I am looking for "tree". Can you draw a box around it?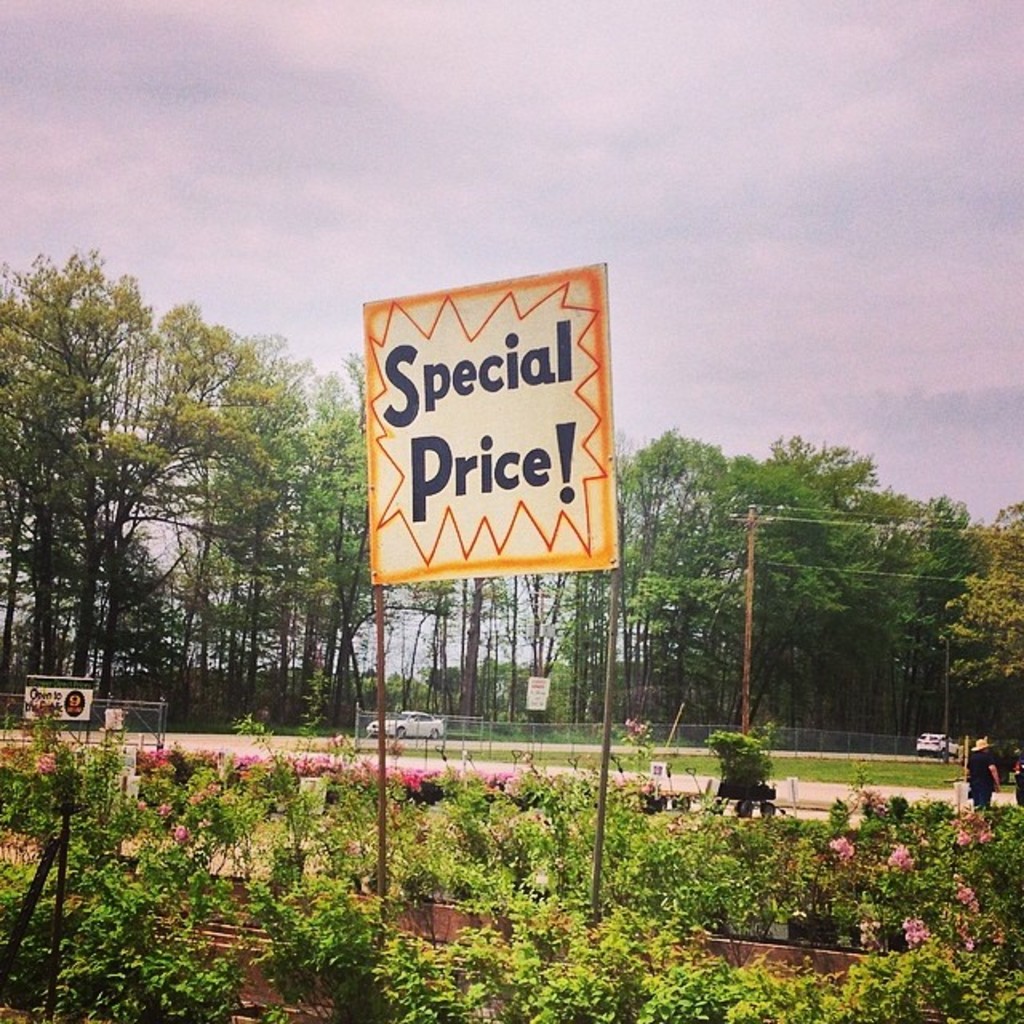
Sure, the bounding box is (250,374,438,726).
